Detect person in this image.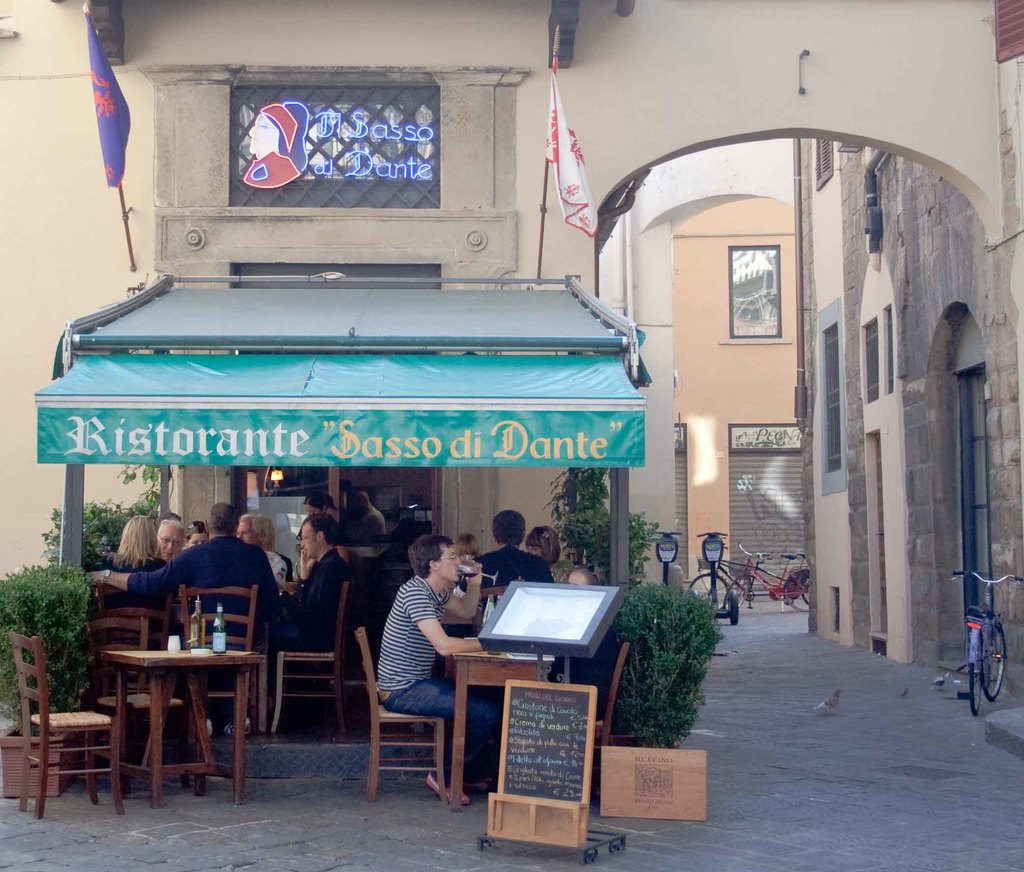
Detection: detection(183, 521, 210, 552).
